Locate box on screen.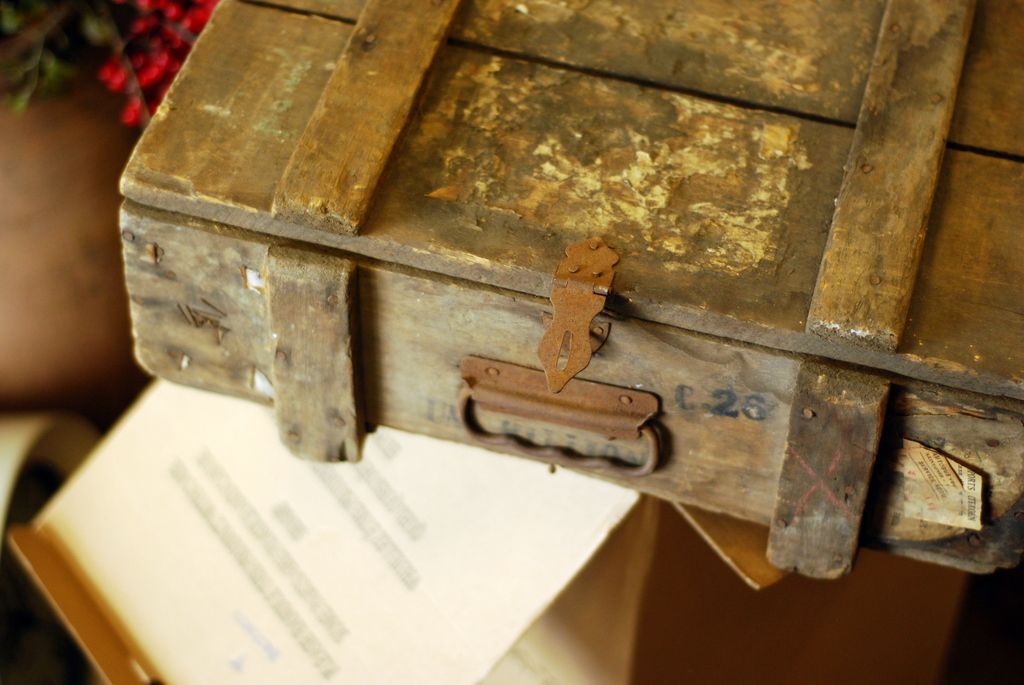
On screen at select_region(72, 21, 973, 571).
